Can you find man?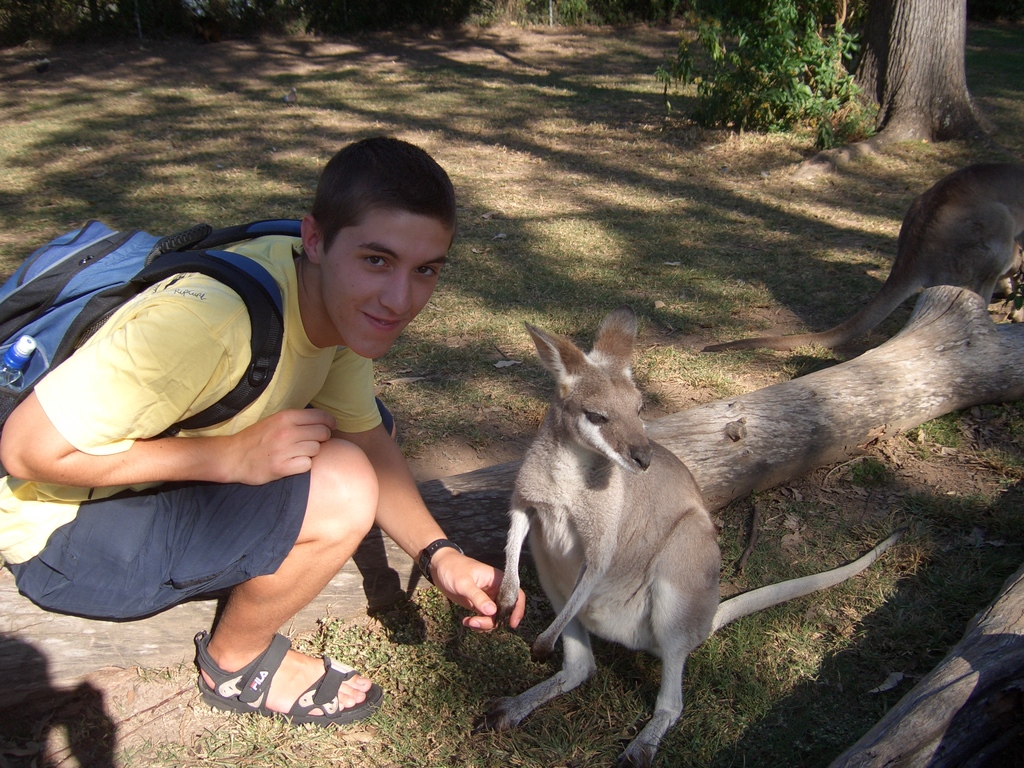
Yes, bounding box: bbox(0, 132, 529, 730).
